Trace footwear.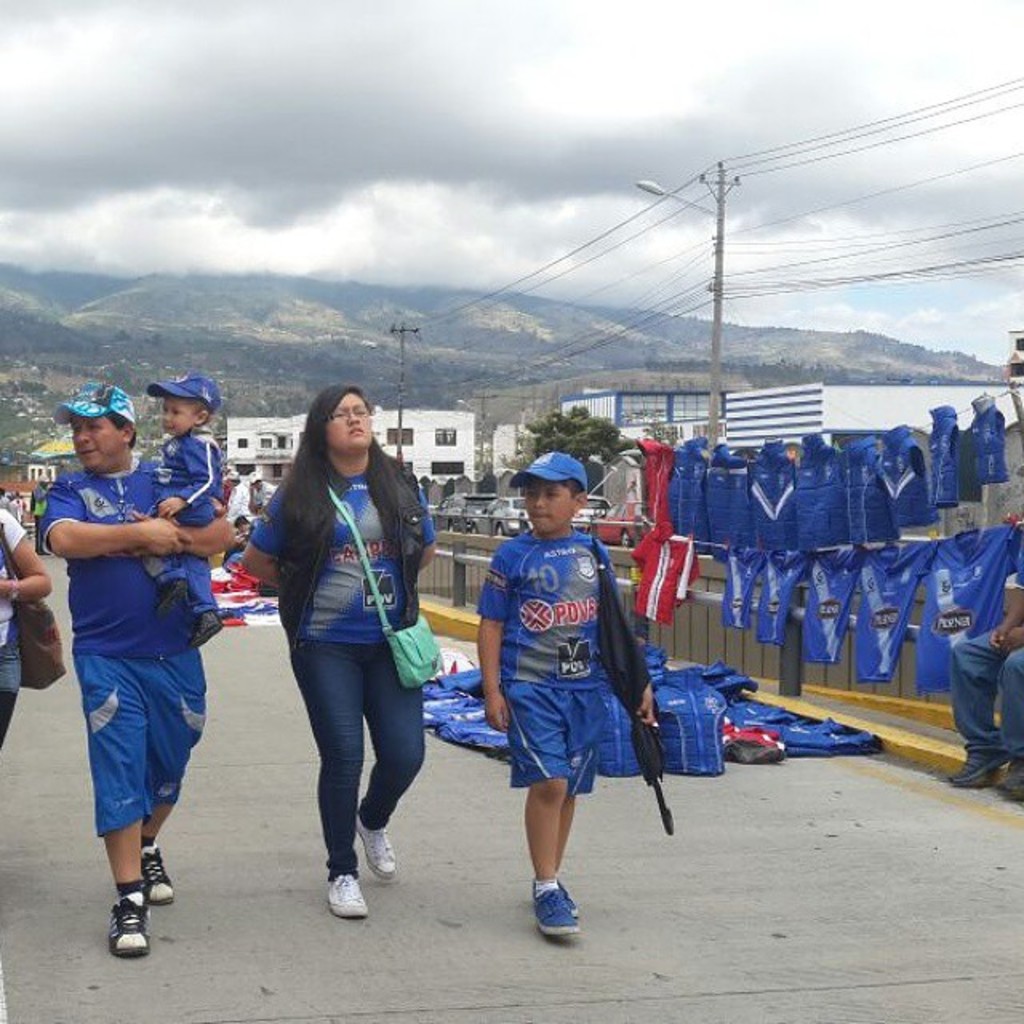
Traced to 144 584 181 619.
